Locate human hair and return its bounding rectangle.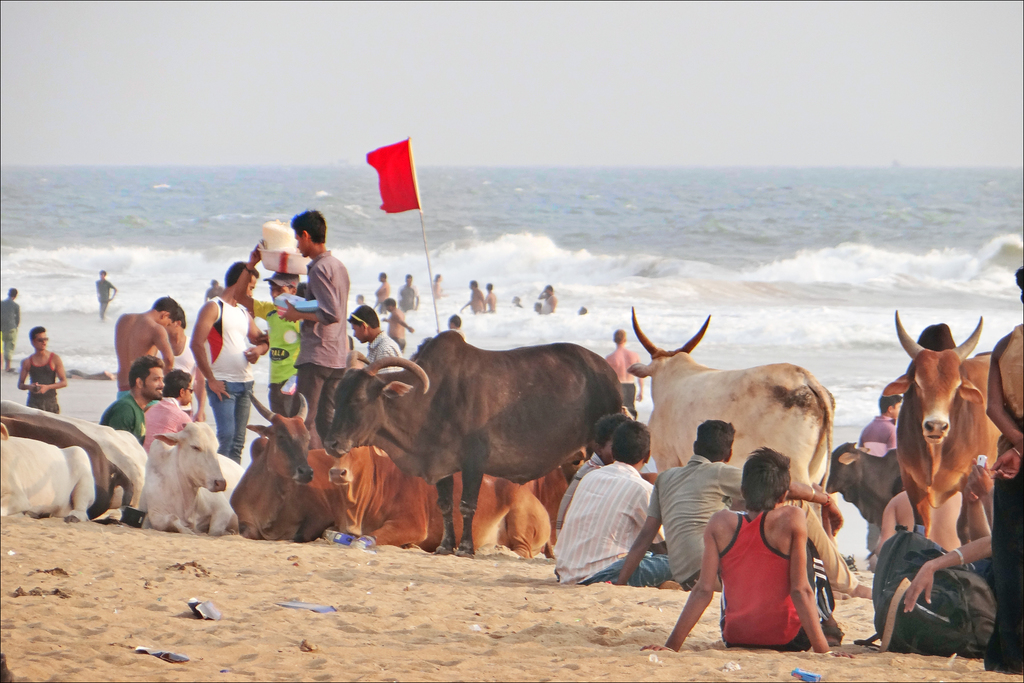
bbox(596, 409, 627, 449).
